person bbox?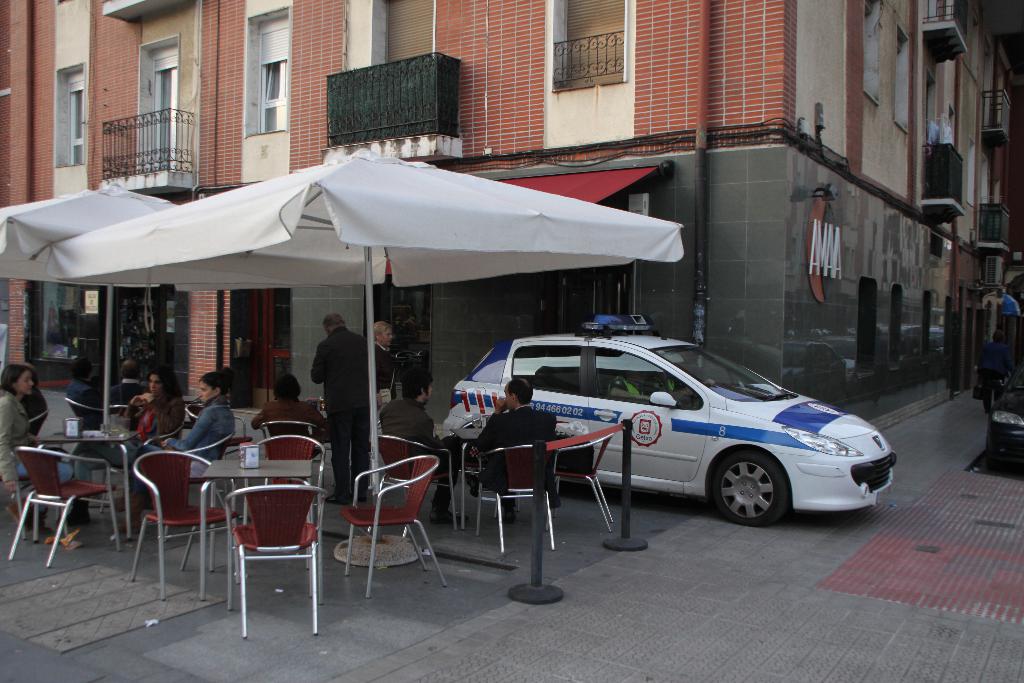
region(468, 375, 559, 533)
